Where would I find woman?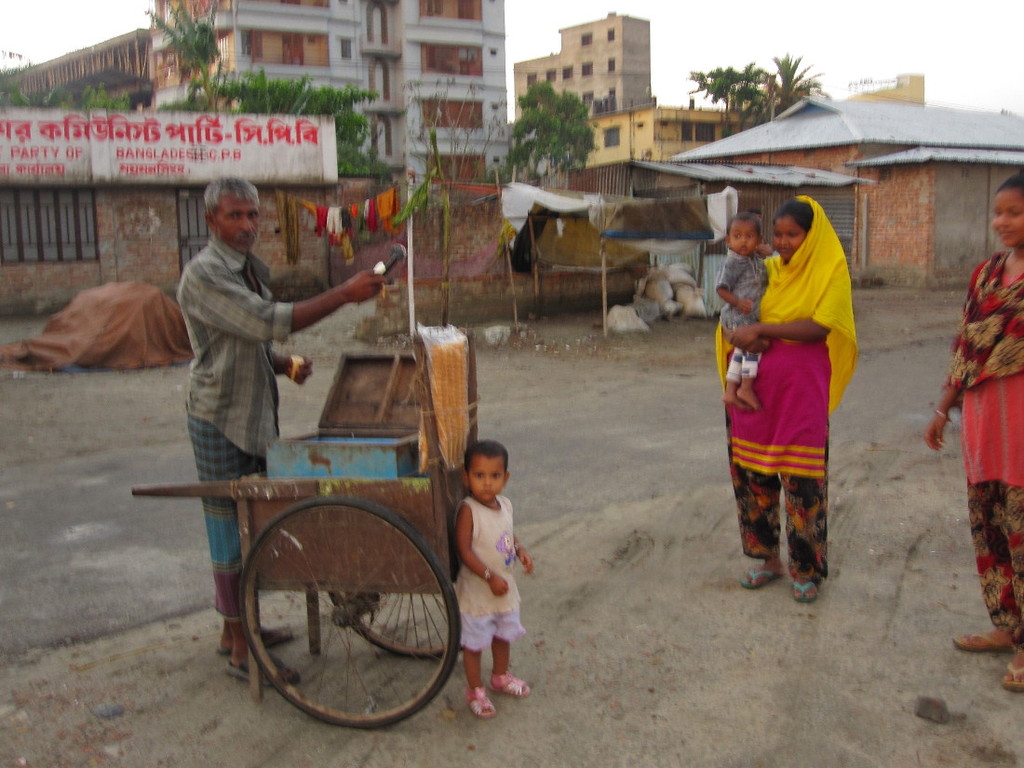
At (left=714, top=198, right=860, bottom=598).
